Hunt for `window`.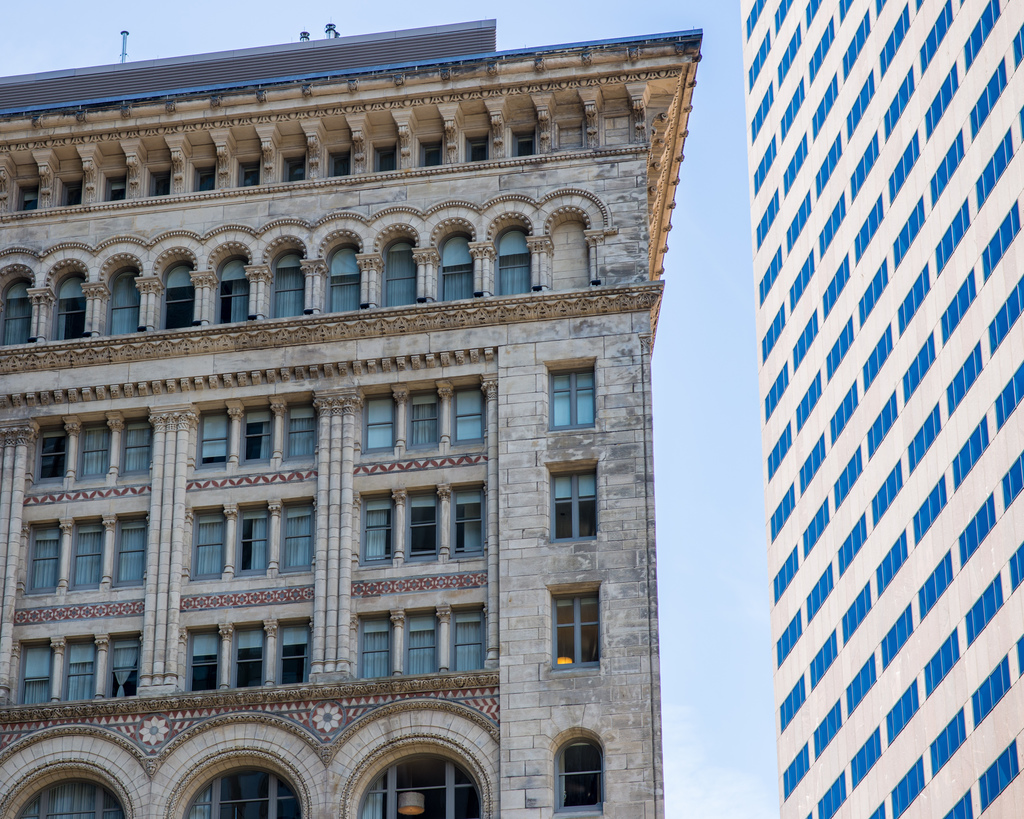
Hunted down at x1=122 y1=521 x2=146 y2=584.
